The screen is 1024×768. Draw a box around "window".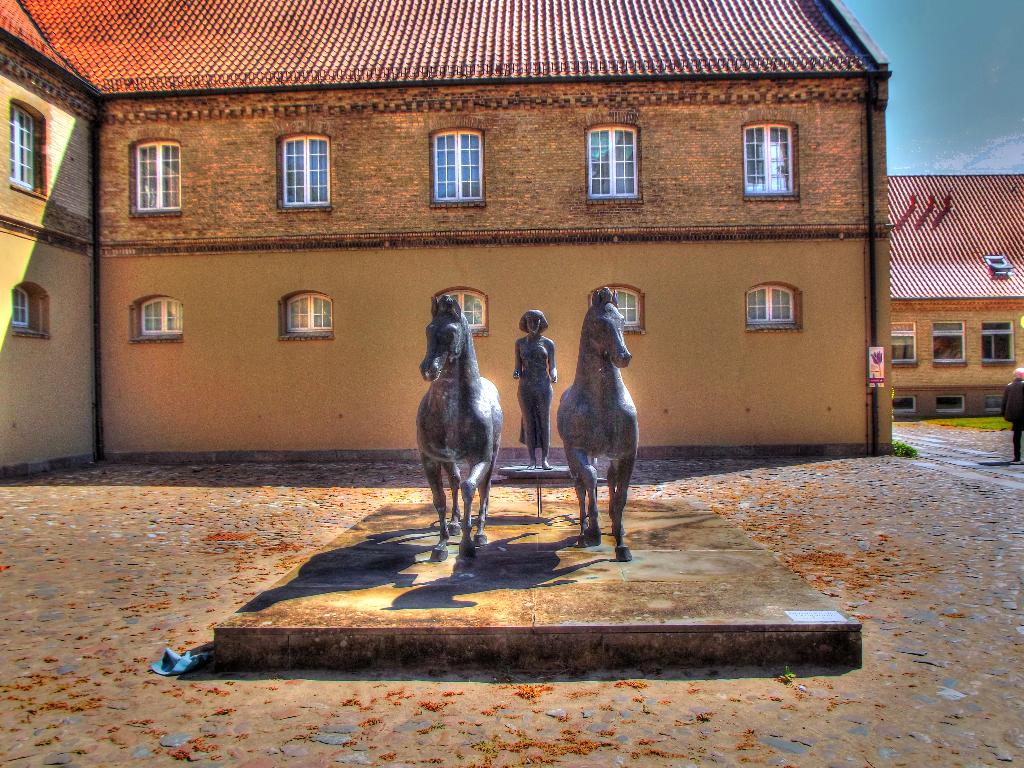
(left=433, top=129, right=484, bottom=204).
